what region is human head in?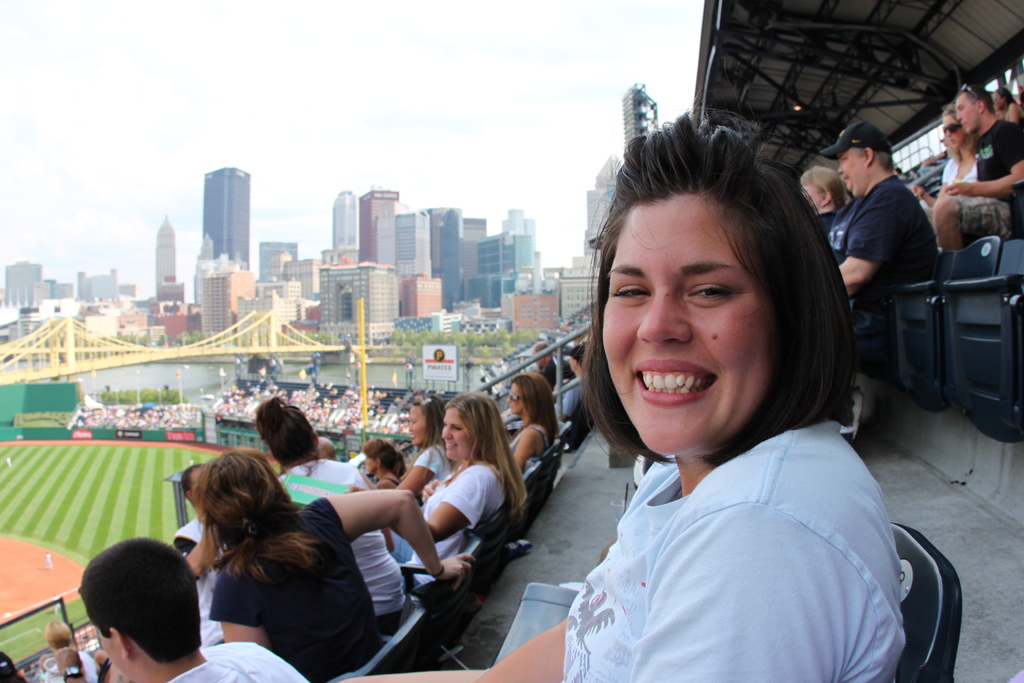
<box>254,395,321,469</box>.
